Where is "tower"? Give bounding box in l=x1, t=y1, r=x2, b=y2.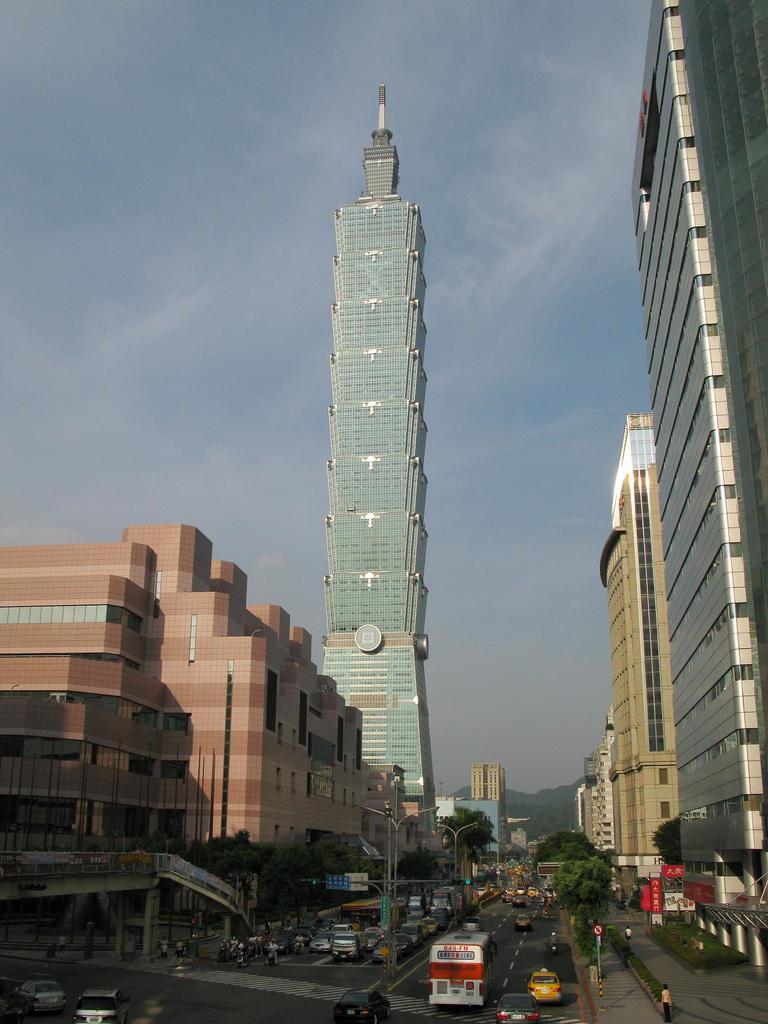
l=292, t=41, r=467, b=838.
